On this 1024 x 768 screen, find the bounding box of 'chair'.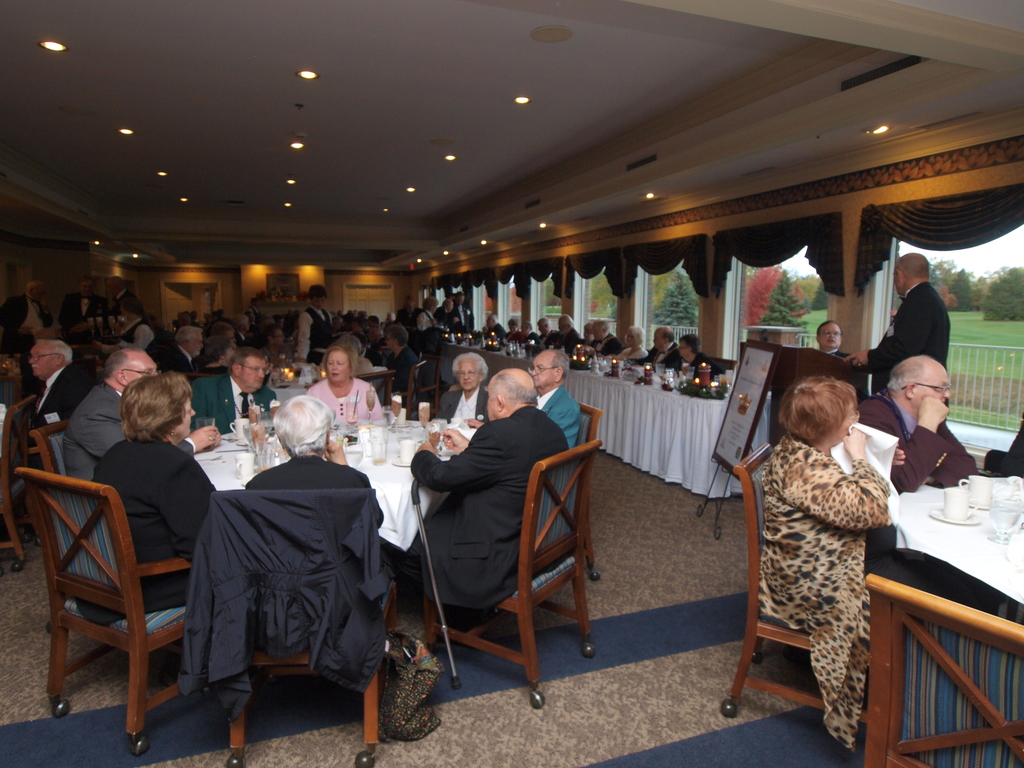
Bounding box: 715, 442, 842, 733.
